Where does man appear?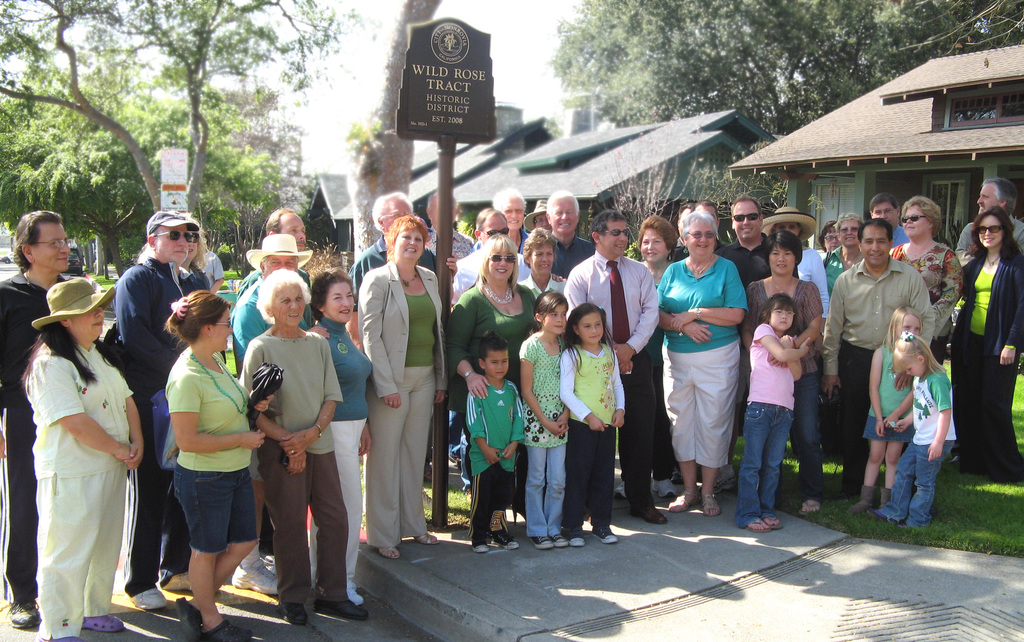
Appears at [236, 233, 339, 600].
